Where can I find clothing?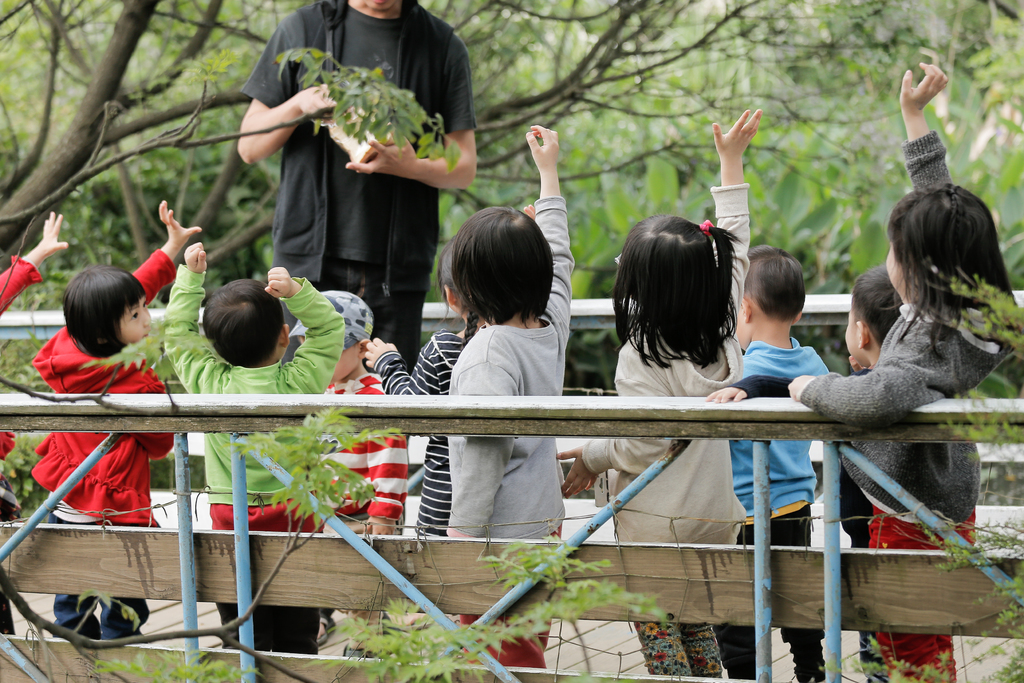
You can find it at pyautogui.locateOnScreen(0, 247, 42, 629).
